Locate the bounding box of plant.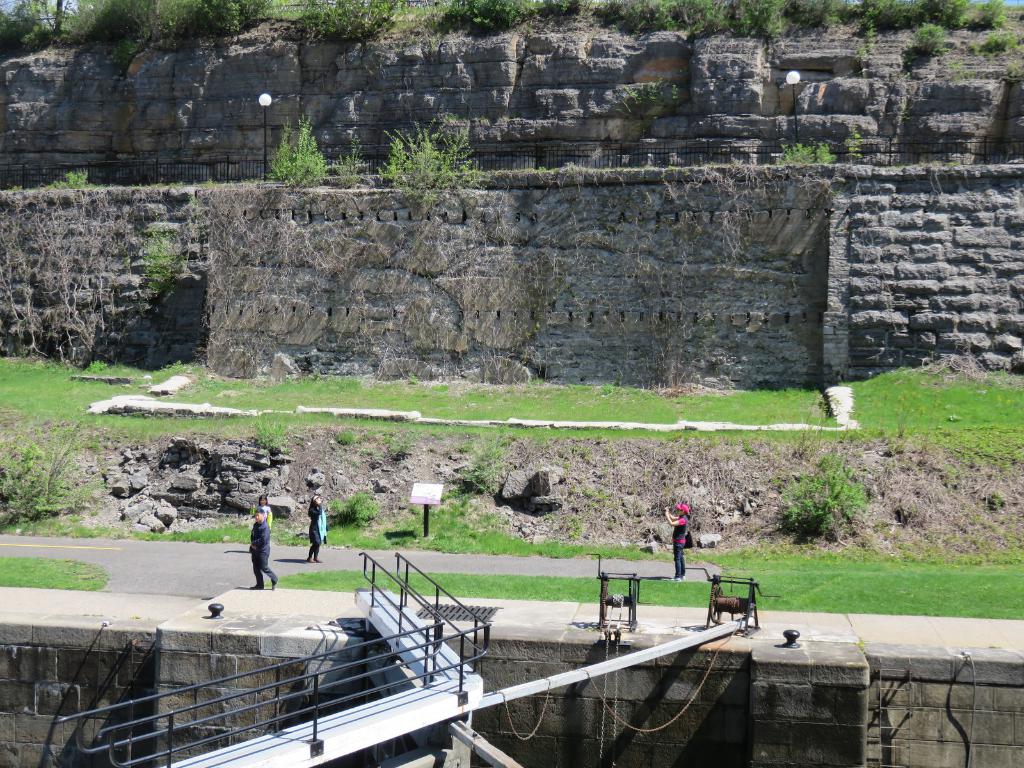
Bounding box: region(772, 451, 870, 545).
